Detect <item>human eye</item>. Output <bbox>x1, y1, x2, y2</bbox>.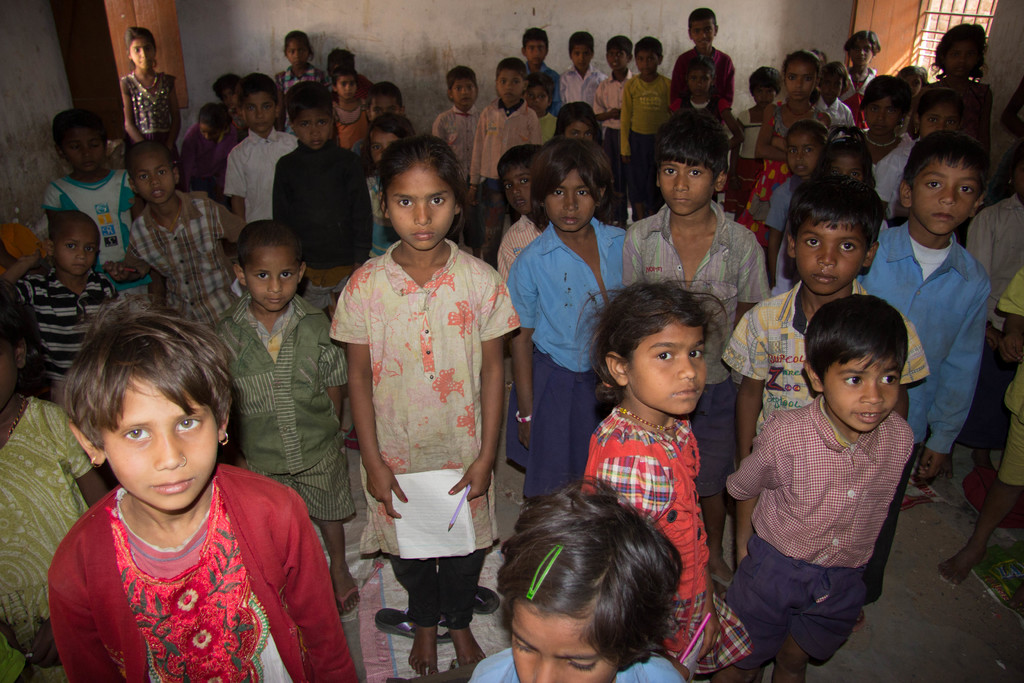
<bbox>289, 49, 294, 56</bbox>.
